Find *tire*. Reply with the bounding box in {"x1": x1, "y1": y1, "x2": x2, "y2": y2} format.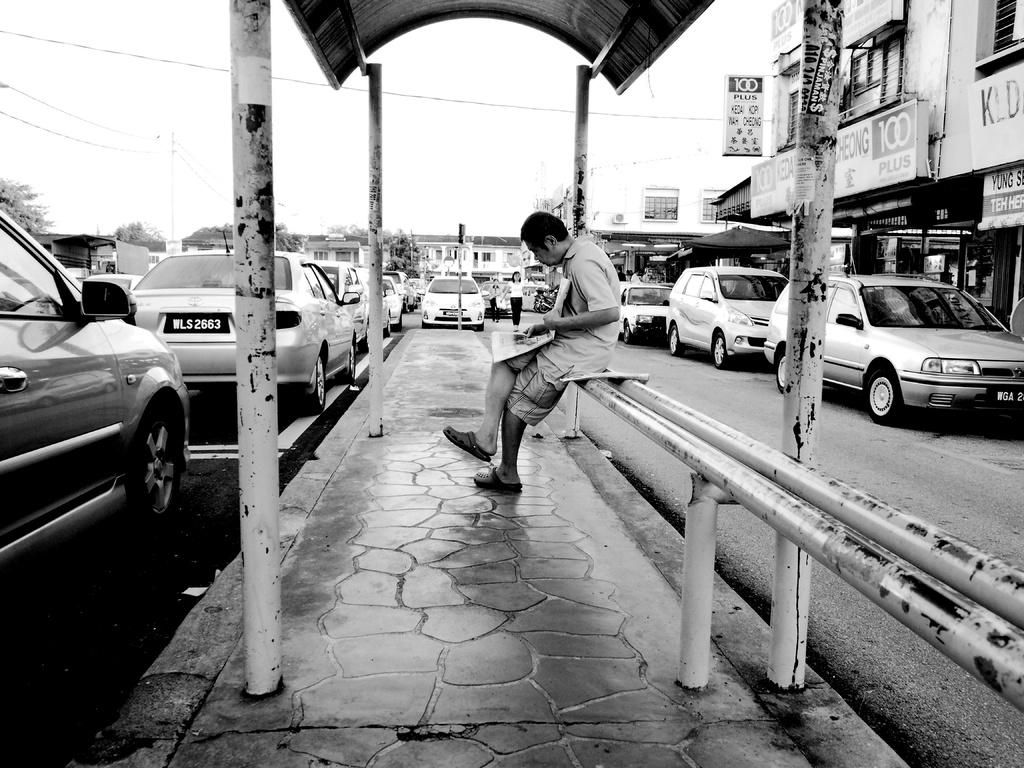
{"x1": 420, "y1": 322, "x2": 436, "y2": 328}.
